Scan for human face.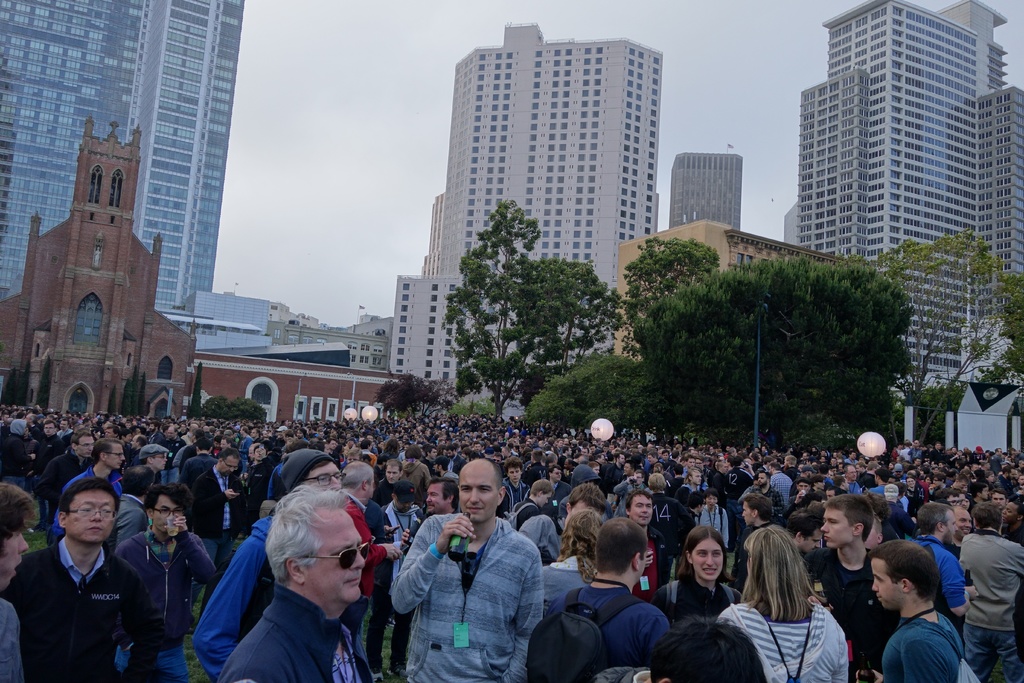
Scan result: bbox(998, 449, 1002, 456).
